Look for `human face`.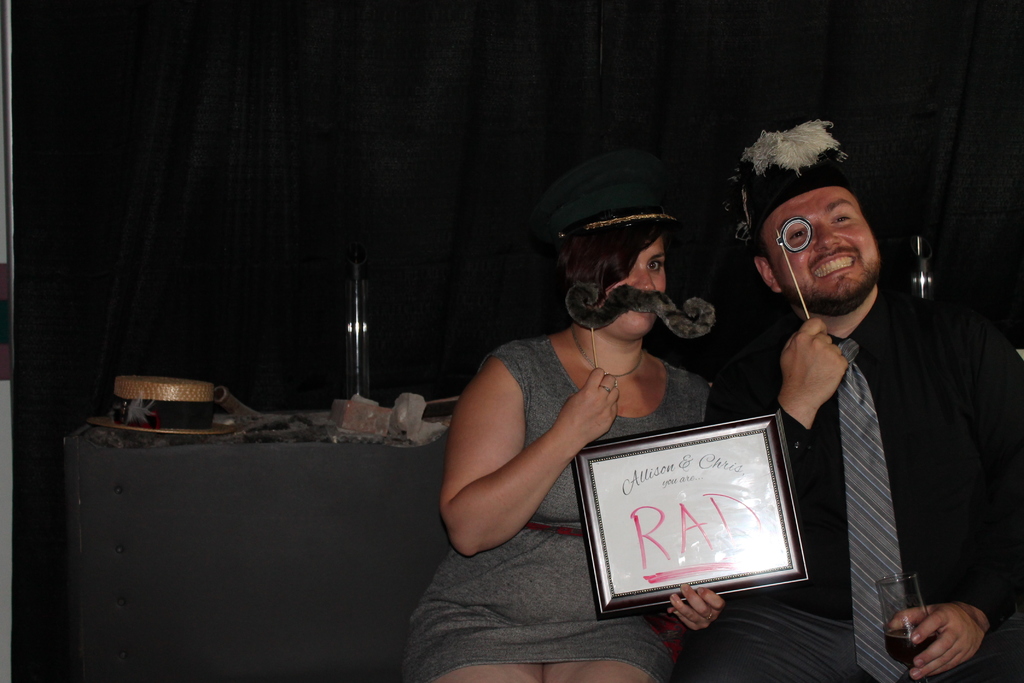
Found: bbox=(598, 236, 669, 336).
